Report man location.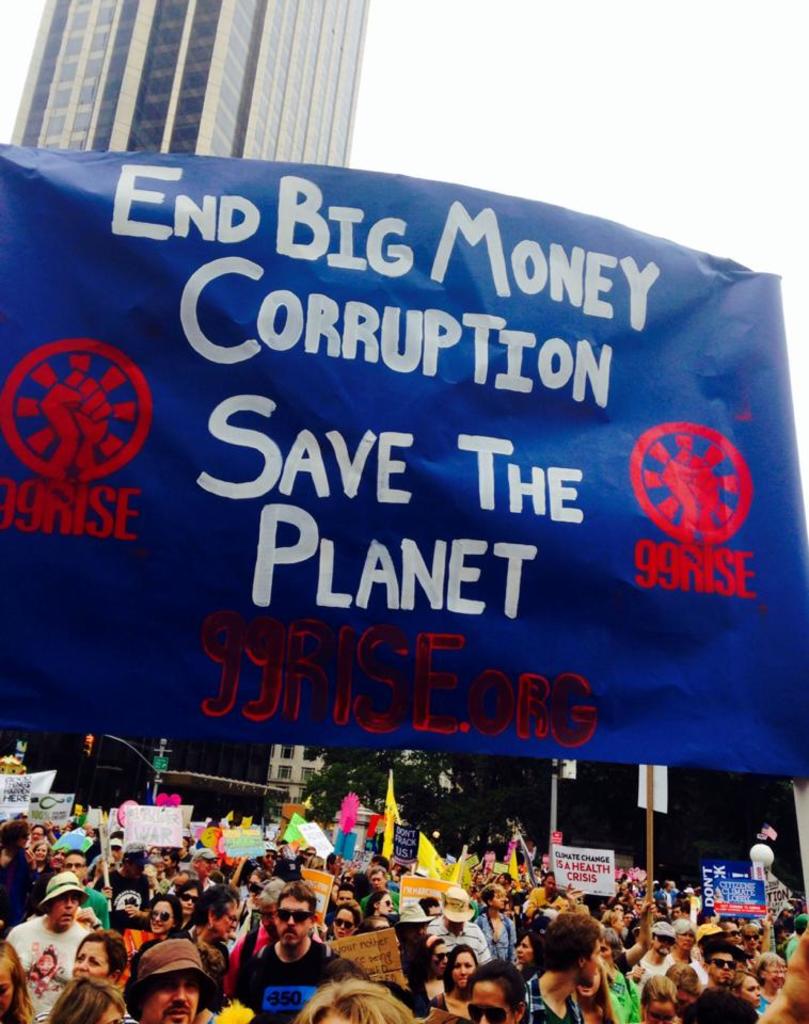
Report: detection(352, 854, 388, 900).
